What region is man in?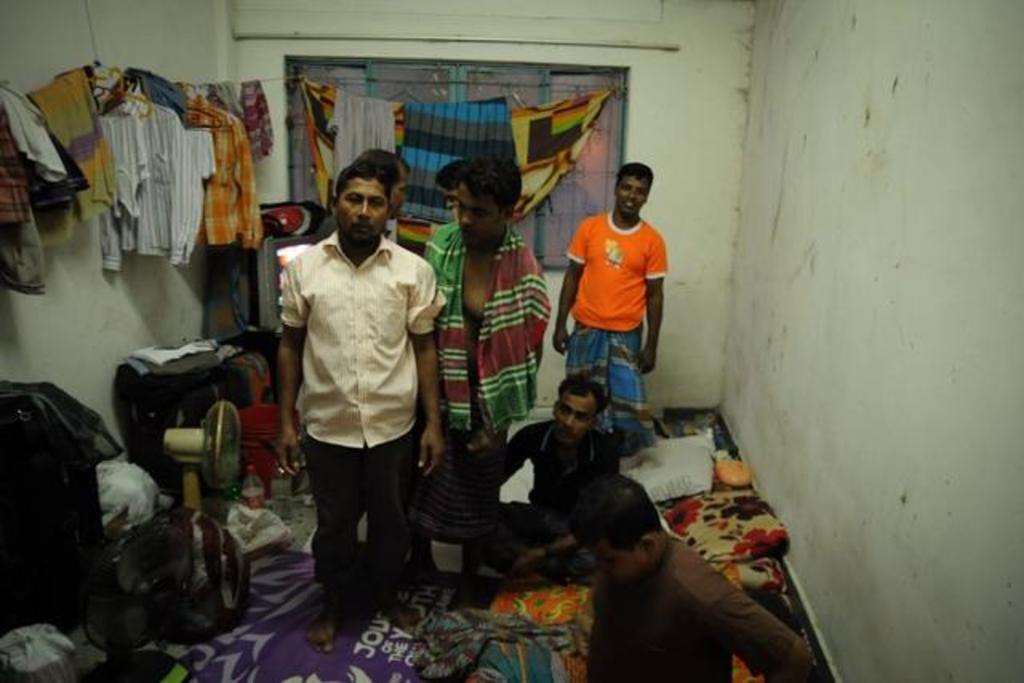
Rect(413, 157, 557, 619).
